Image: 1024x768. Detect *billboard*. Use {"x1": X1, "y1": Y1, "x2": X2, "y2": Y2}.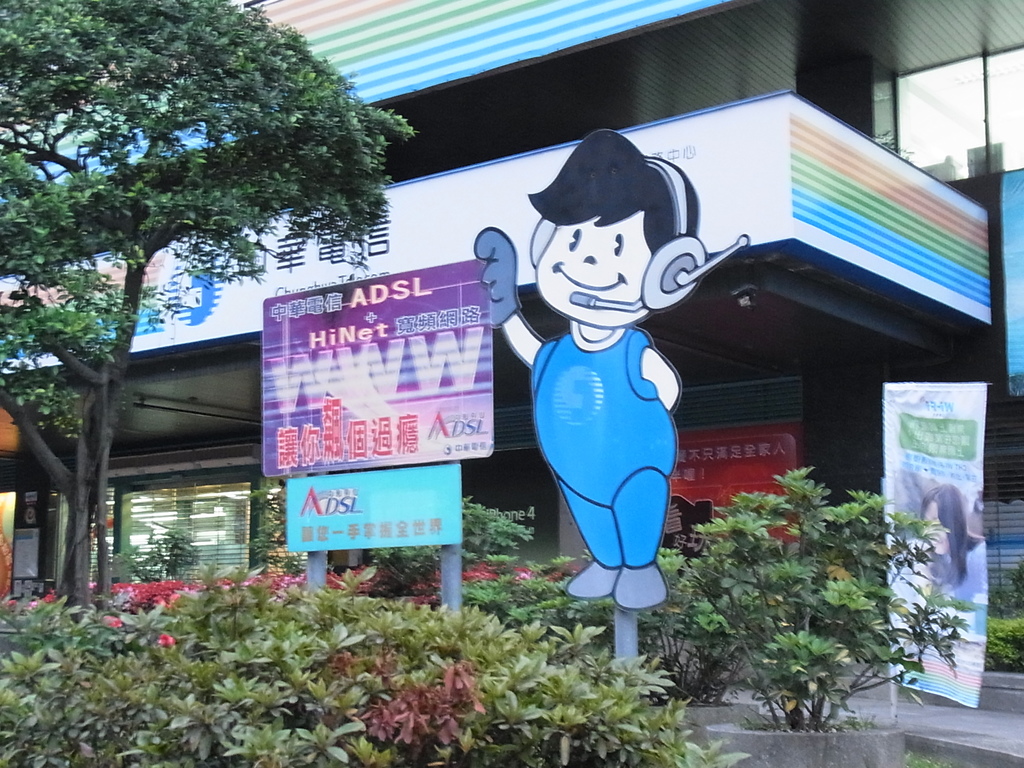
{"x1": 264, "y1": 248, "x2": 499, "y2": 462}.
